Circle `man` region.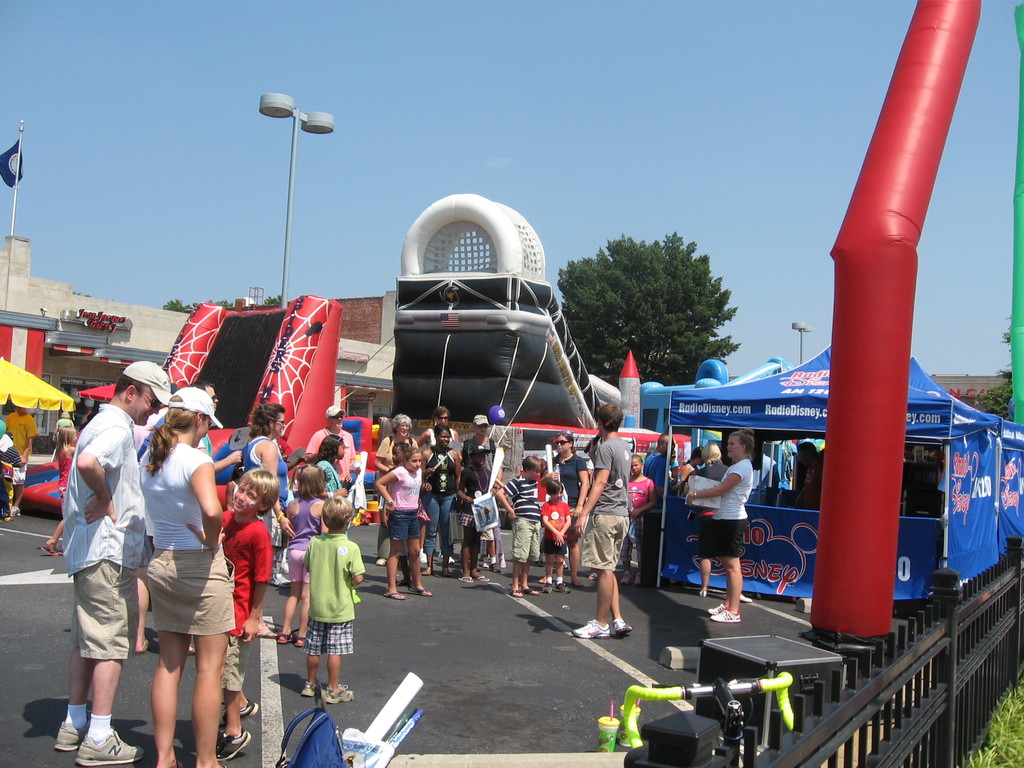
Region: x1=309, y1=401, x2=354, y2=485.
